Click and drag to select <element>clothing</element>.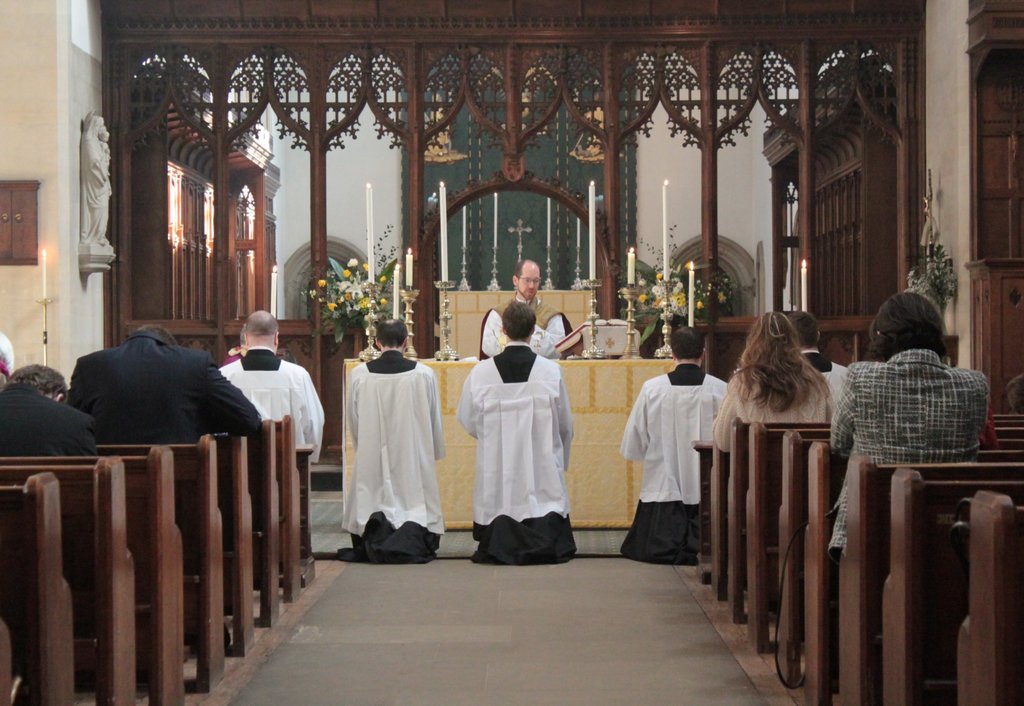
Selection: l=79, t=114, r=115, b=250.
